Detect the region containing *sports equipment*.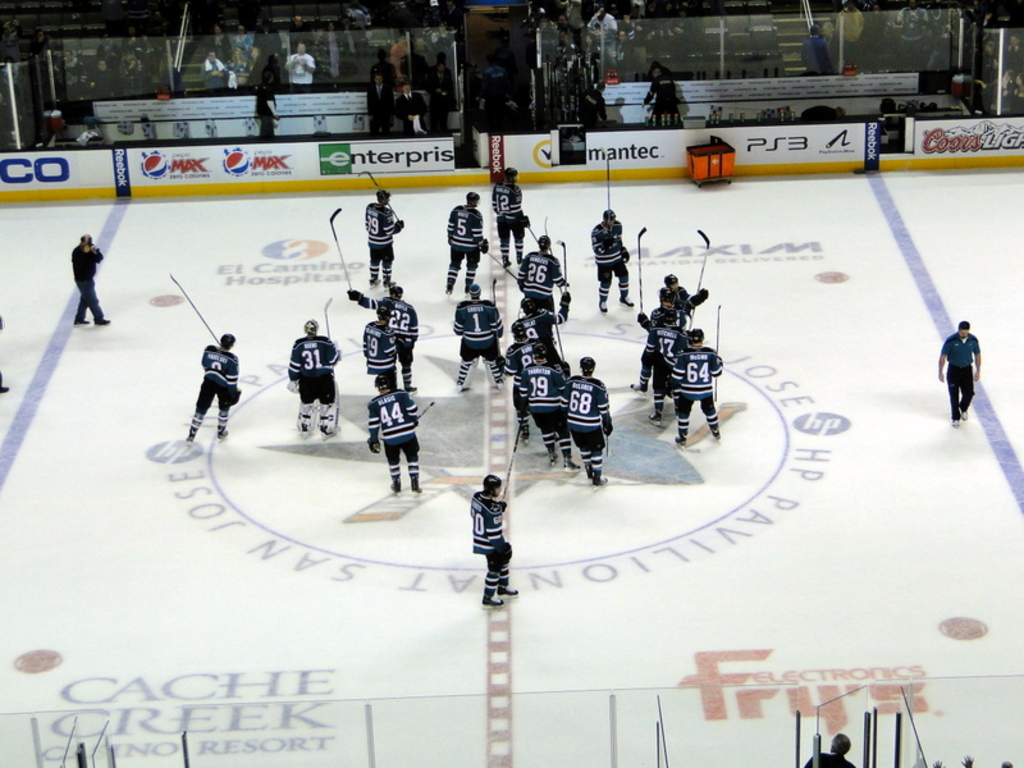
221, 329, 234, 347.
